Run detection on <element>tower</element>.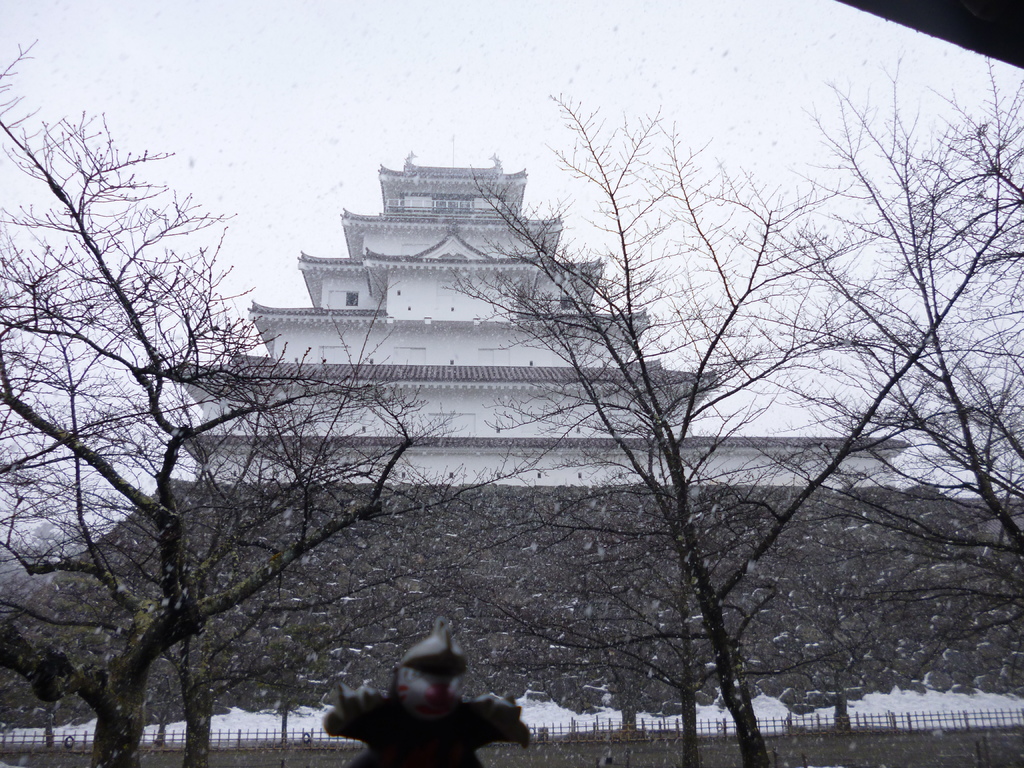
Result: <box>152,148,916,498</box>.
